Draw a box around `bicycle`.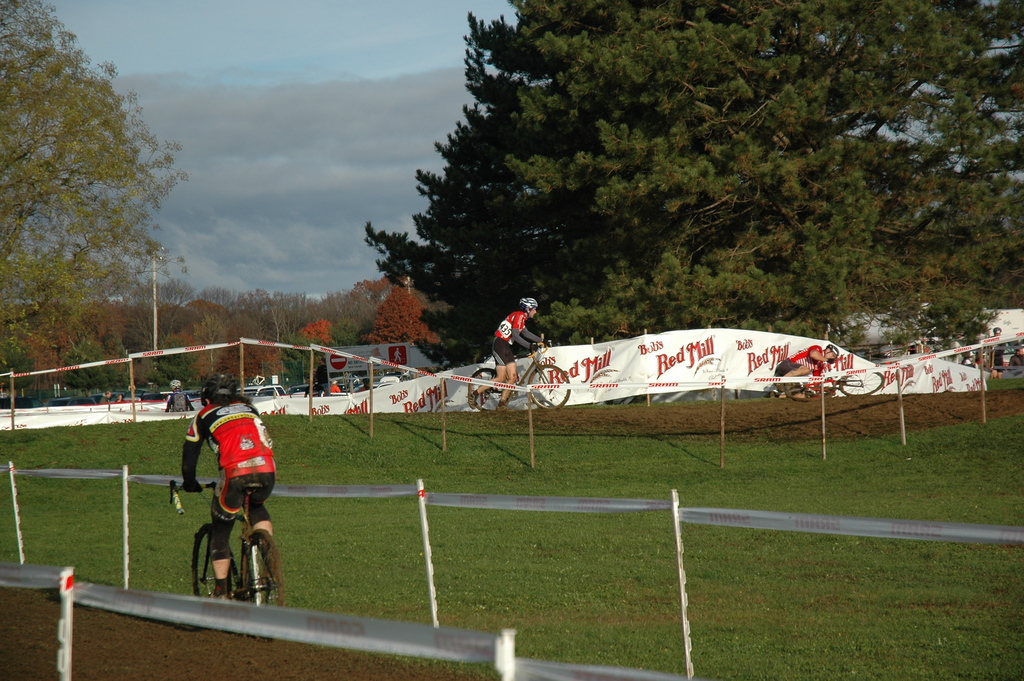
781,358,886,399.
